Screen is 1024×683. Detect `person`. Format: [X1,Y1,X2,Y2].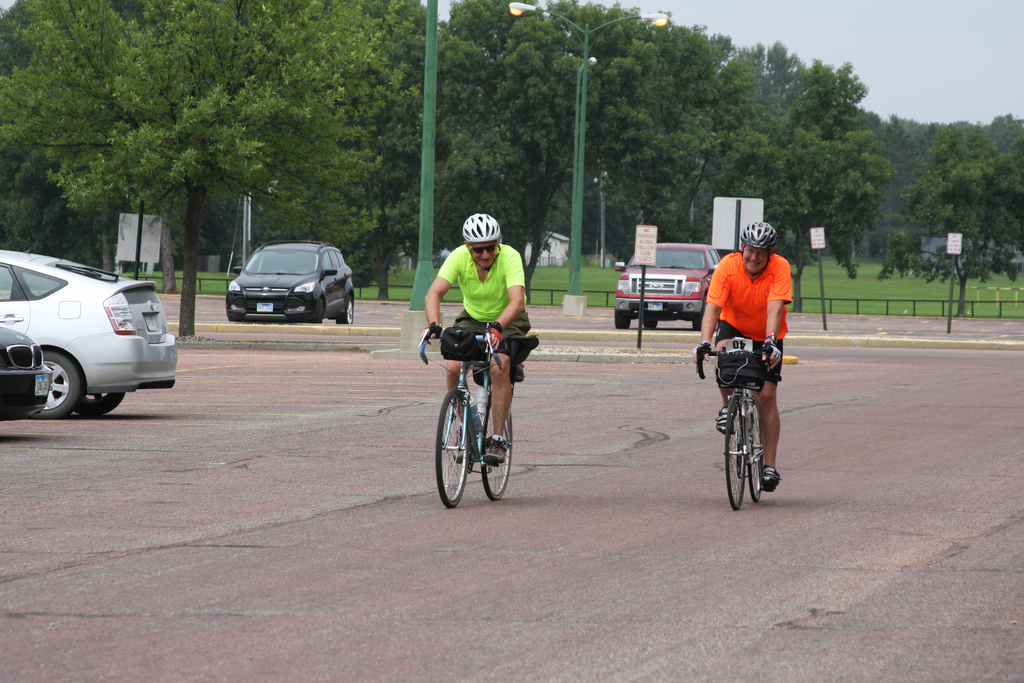
[422,210,534,467].
